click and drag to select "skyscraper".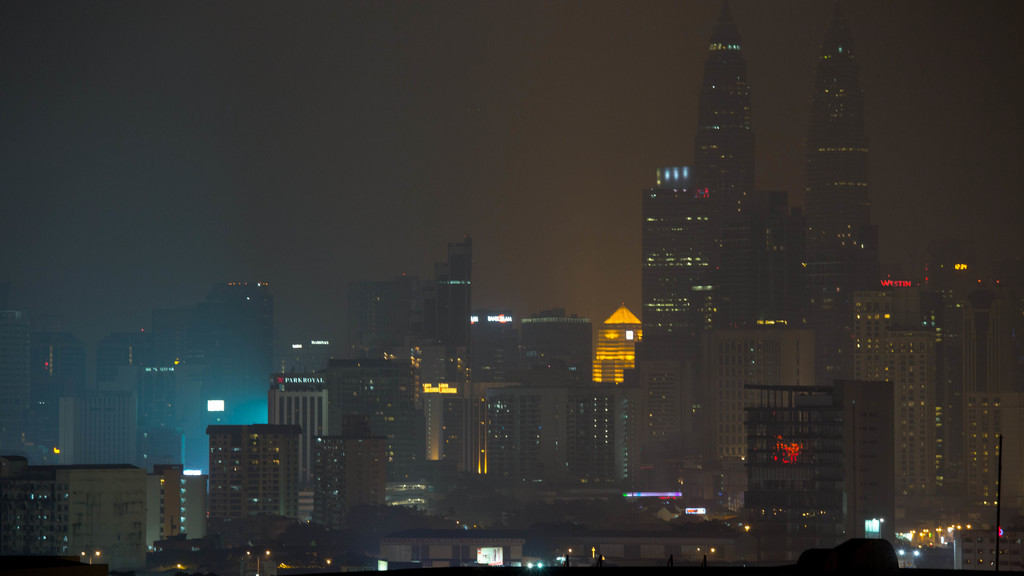
Selection: x1=630, y1=63, x2=913, y2=411.
